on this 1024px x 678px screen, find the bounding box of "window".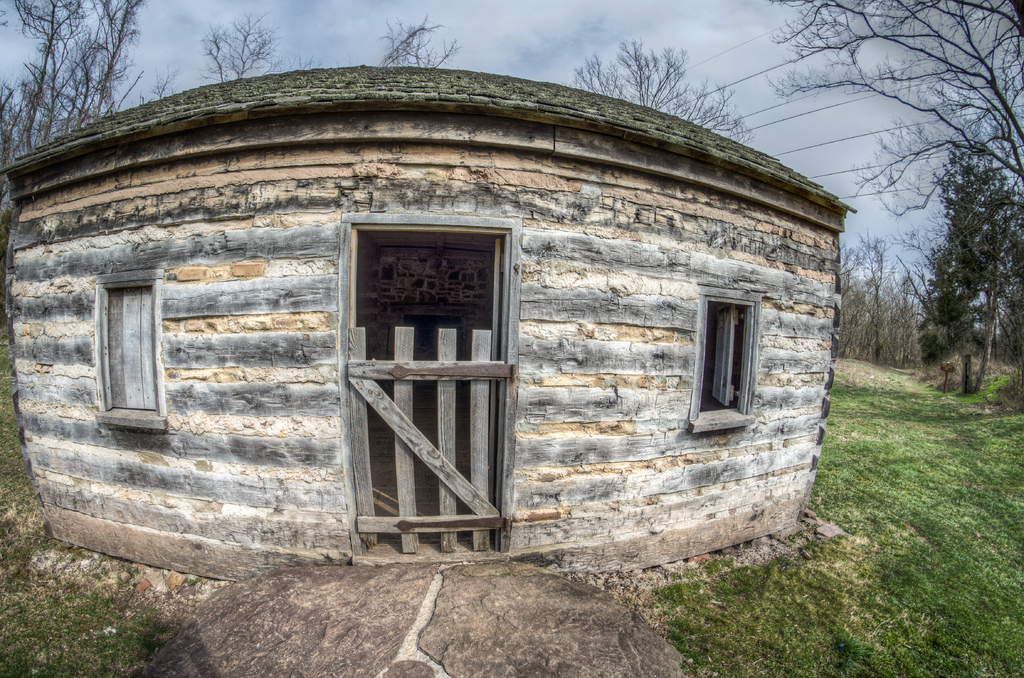
Bounding box: {"x1": 94, "y1": 262, "x2": 178, "y2": 428}.
